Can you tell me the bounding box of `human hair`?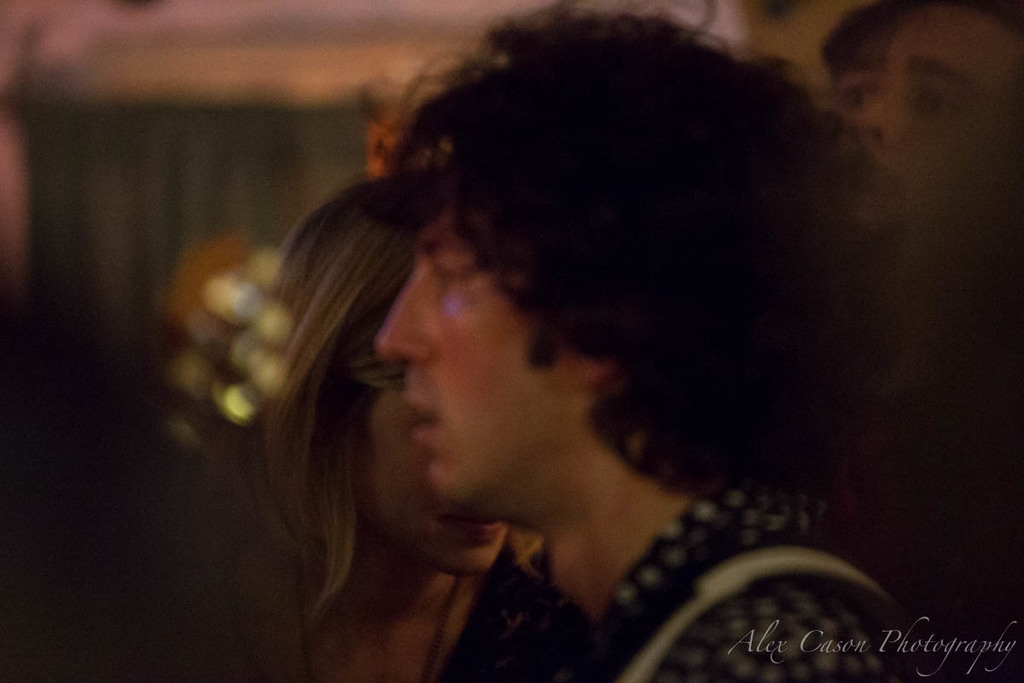
[left=292, top=7, right=865, bottom=476].
